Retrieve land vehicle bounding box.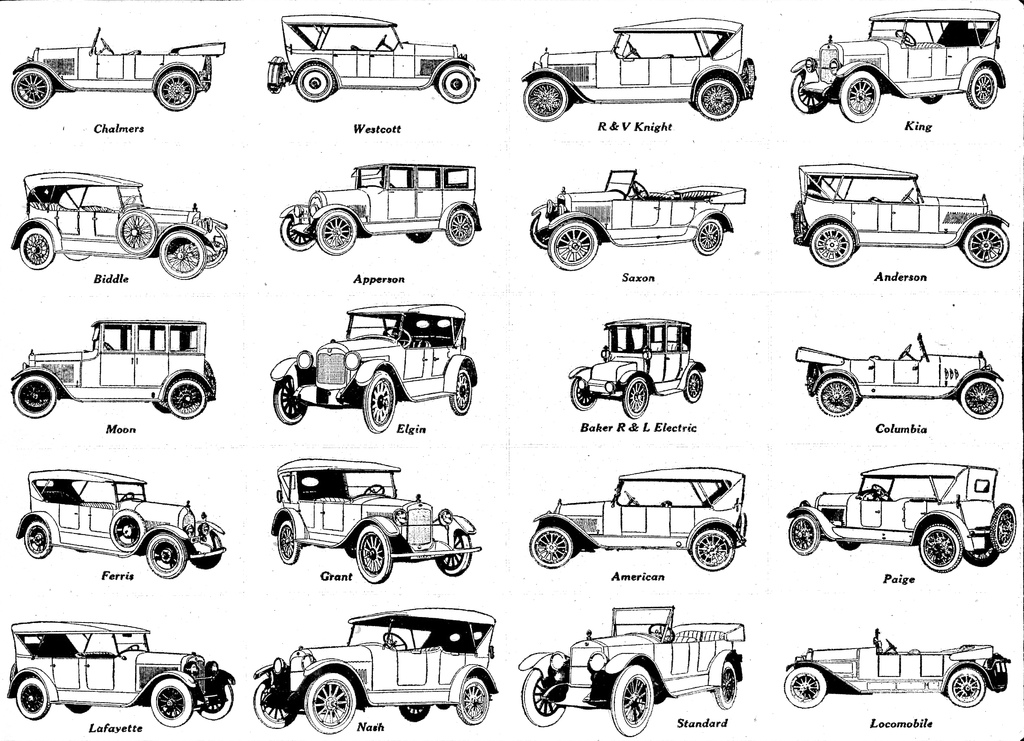
Bounding box: bbox(791, 7, 1007, 122).
